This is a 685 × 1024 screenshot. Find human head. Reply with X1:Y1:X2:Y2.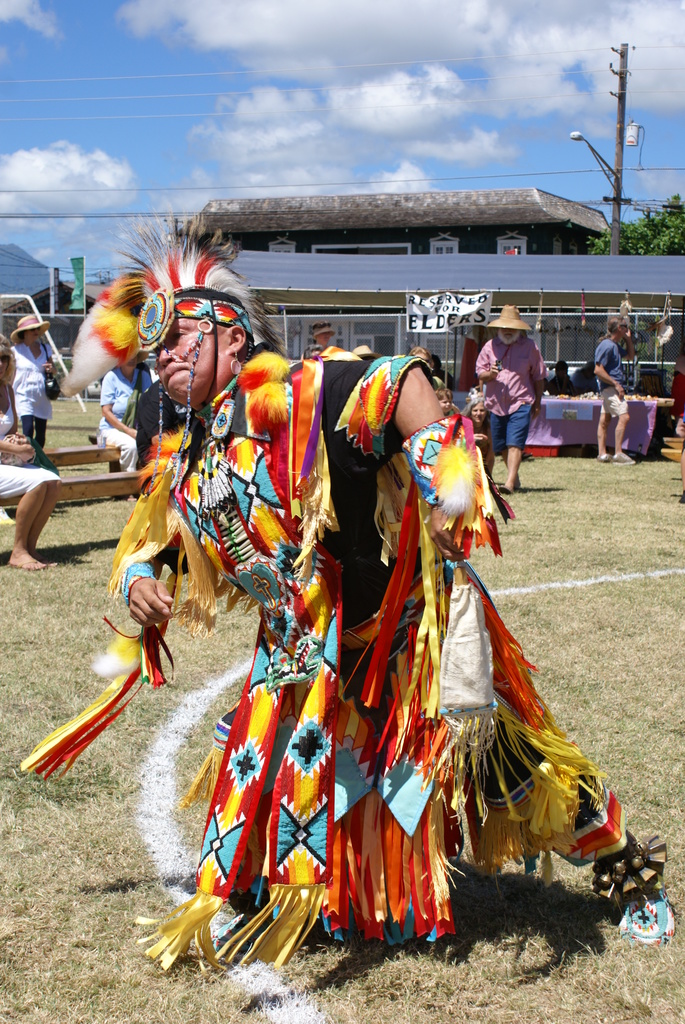
139:318:237:389.
